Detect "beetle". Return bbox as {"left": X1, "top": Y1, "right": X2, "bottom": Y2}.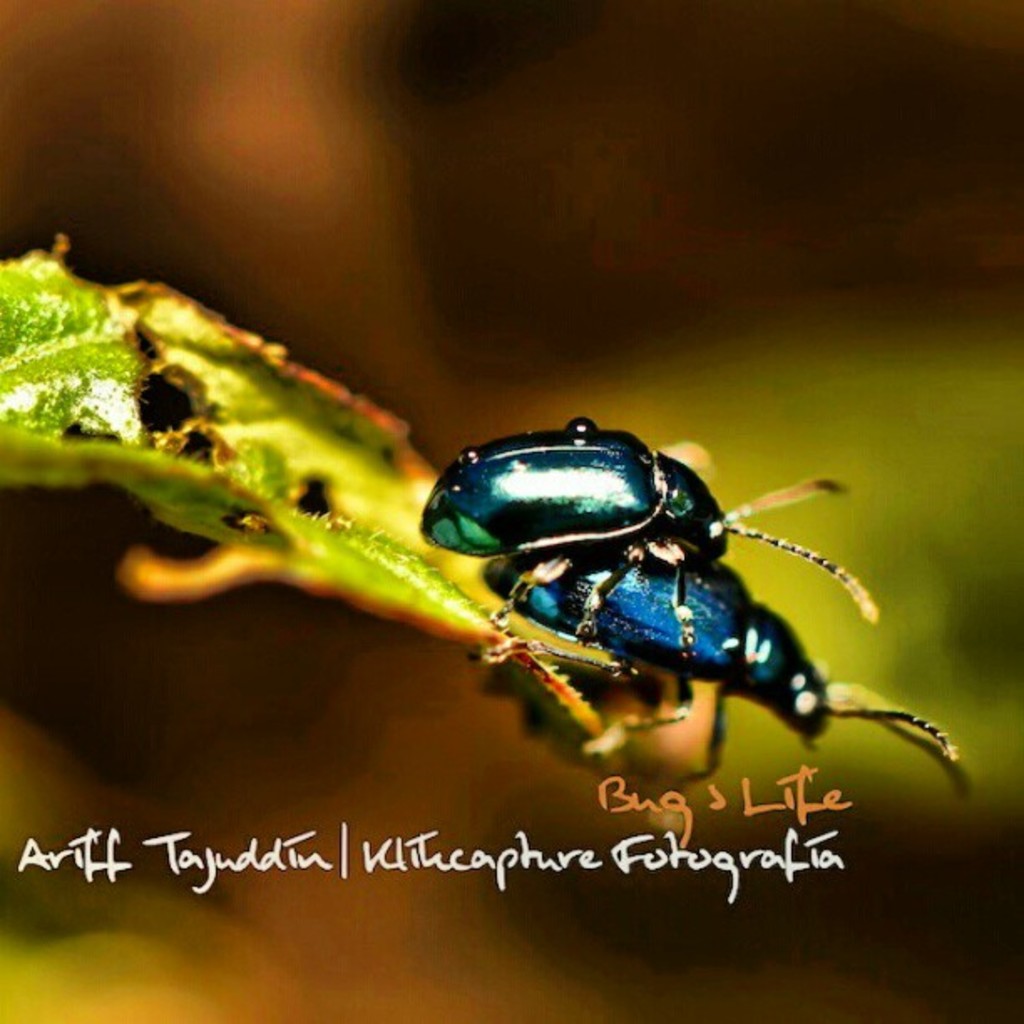
{"left": 482, "top": 529, "right": 952, "bottom": 791}.
